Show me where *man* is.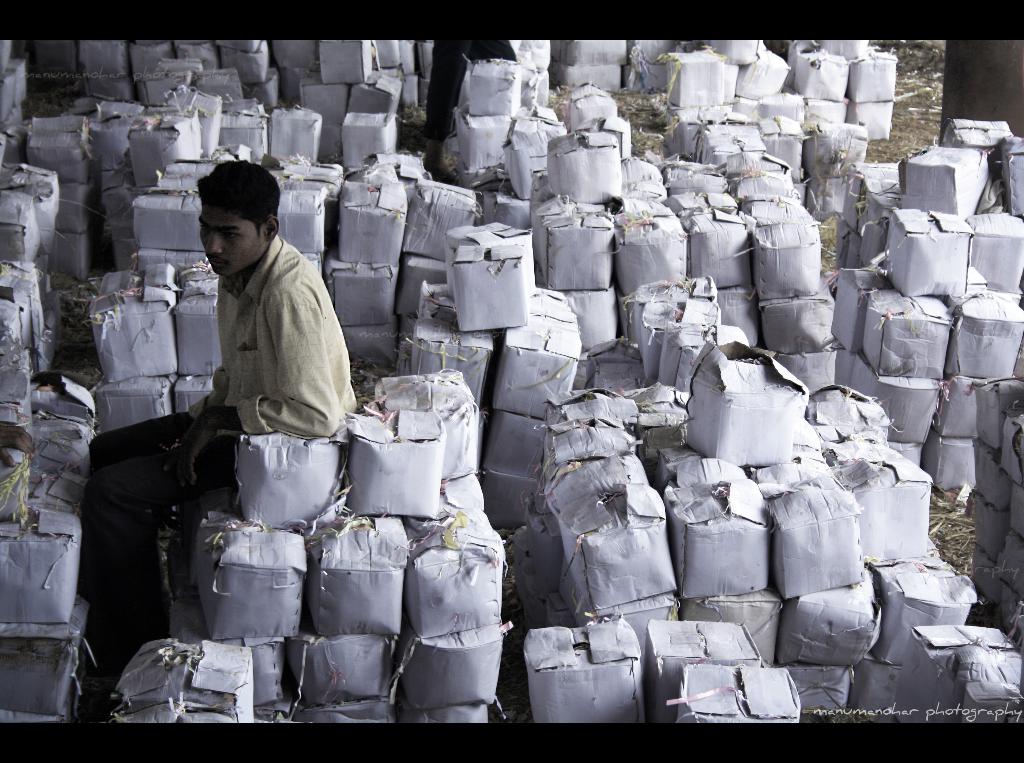
*man* is at [x1=85, y1=157, x2=357, y2=682].
